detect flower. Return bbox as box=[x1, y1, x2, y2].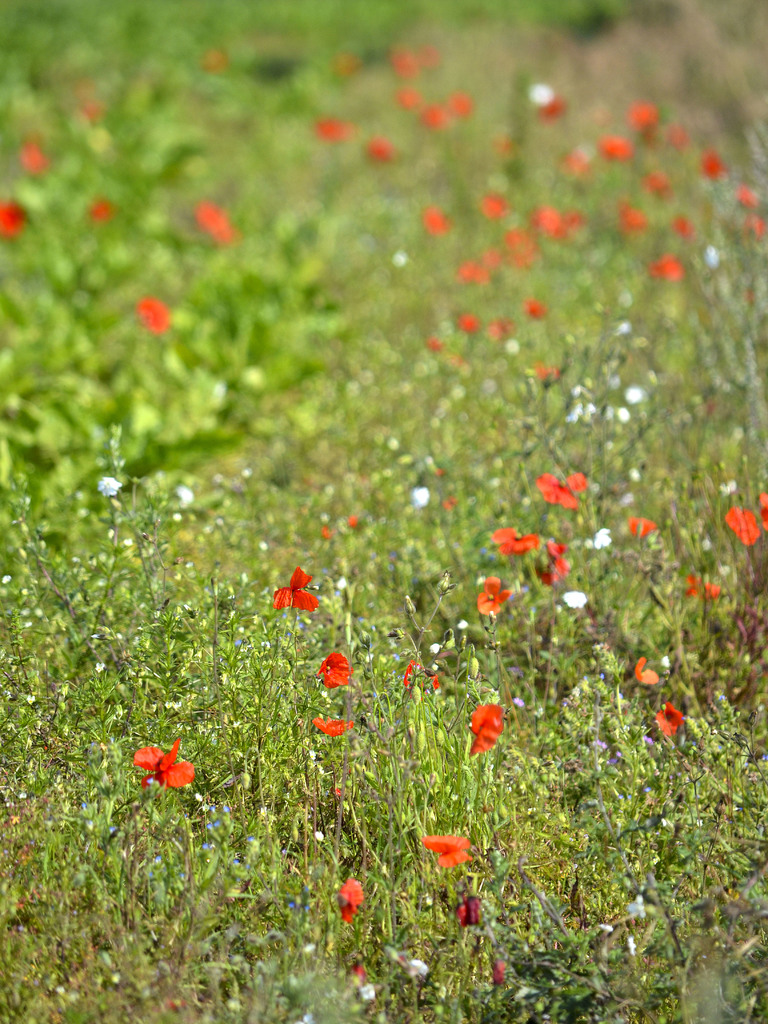
box=[635, 658, 662, 684].
